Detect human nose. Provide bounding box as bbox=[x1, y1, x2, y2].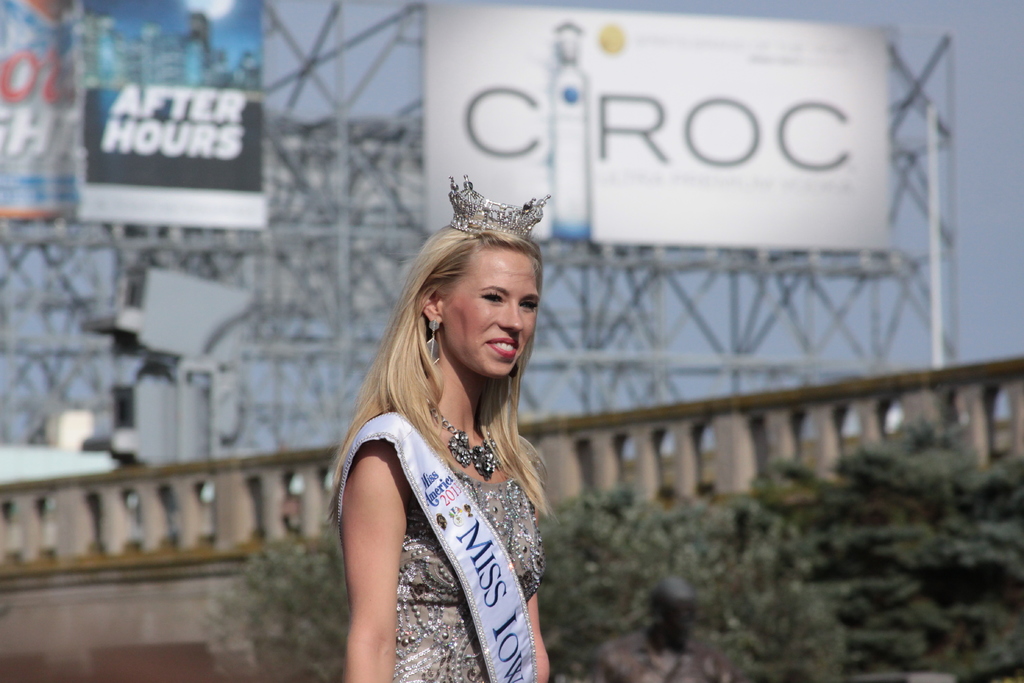
bbox=[499, 300, 525, 332].
